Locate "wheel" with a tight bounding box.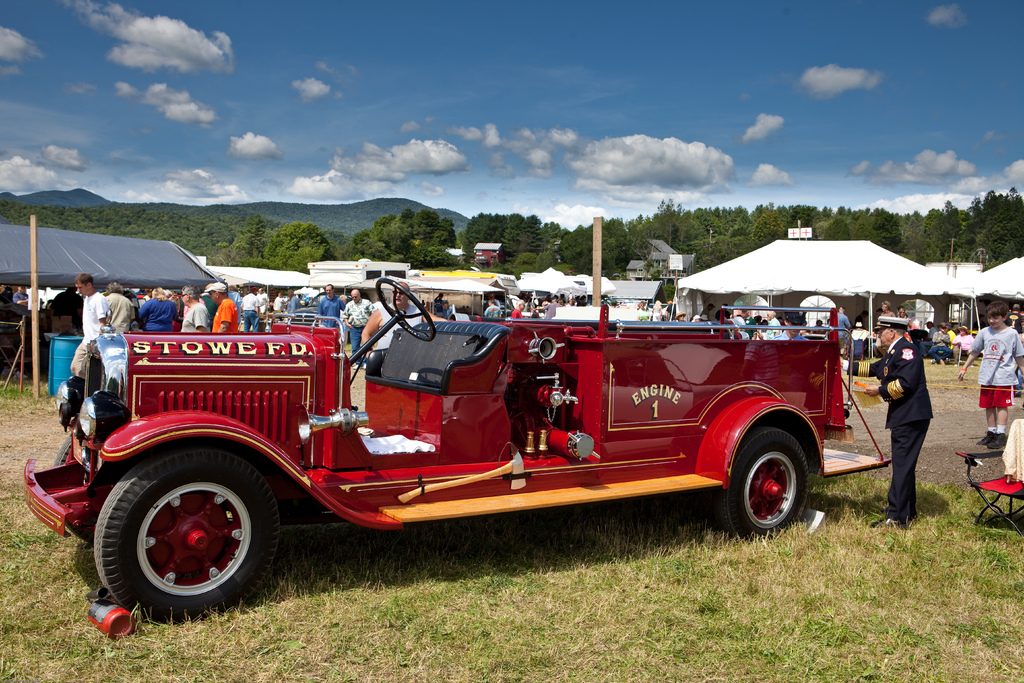
select_region(374, 276, 439, 341).
